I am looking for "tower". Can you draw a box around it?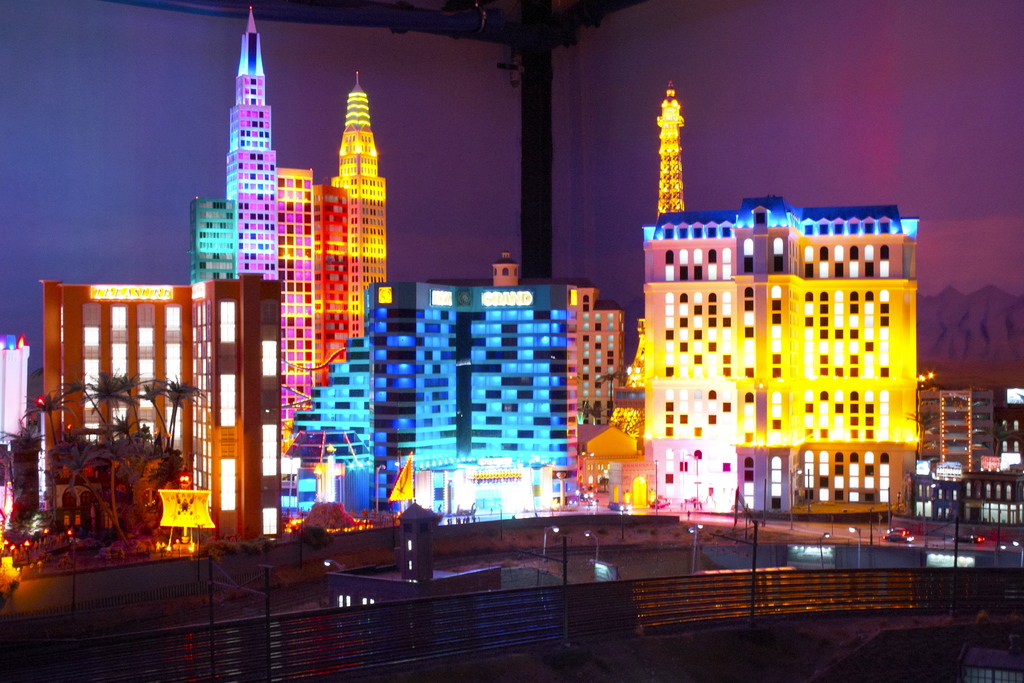
Sure, the bounding box is crop(644, 78, 690, 218).
